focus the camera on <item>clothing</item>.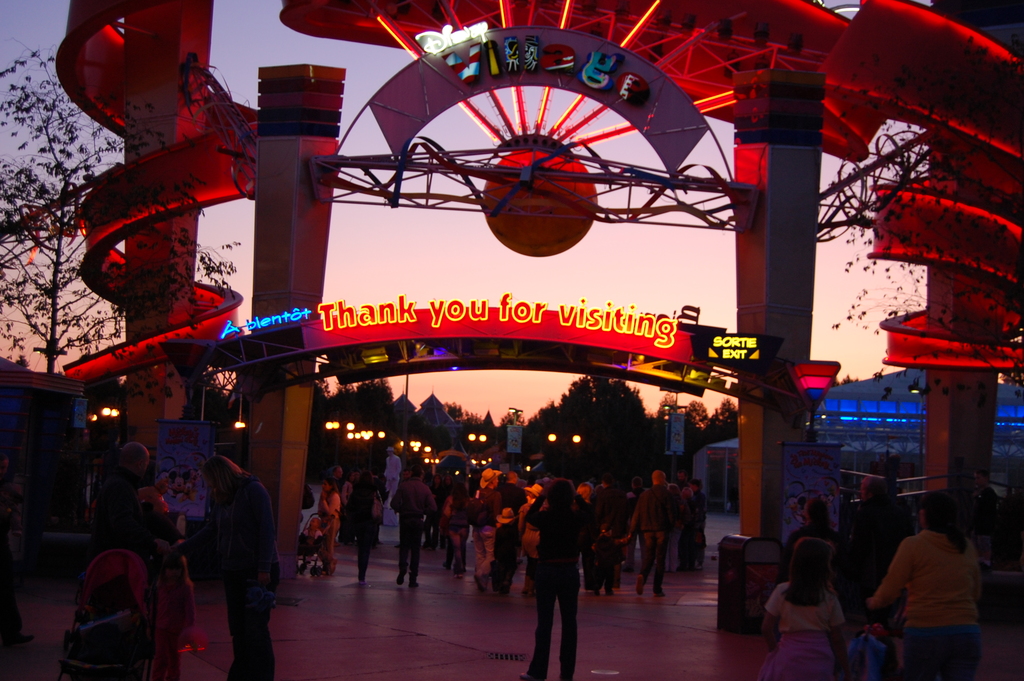
Focus region: {"x1": 381, "y1": 454, "x2": 402, "y2": 490}.
